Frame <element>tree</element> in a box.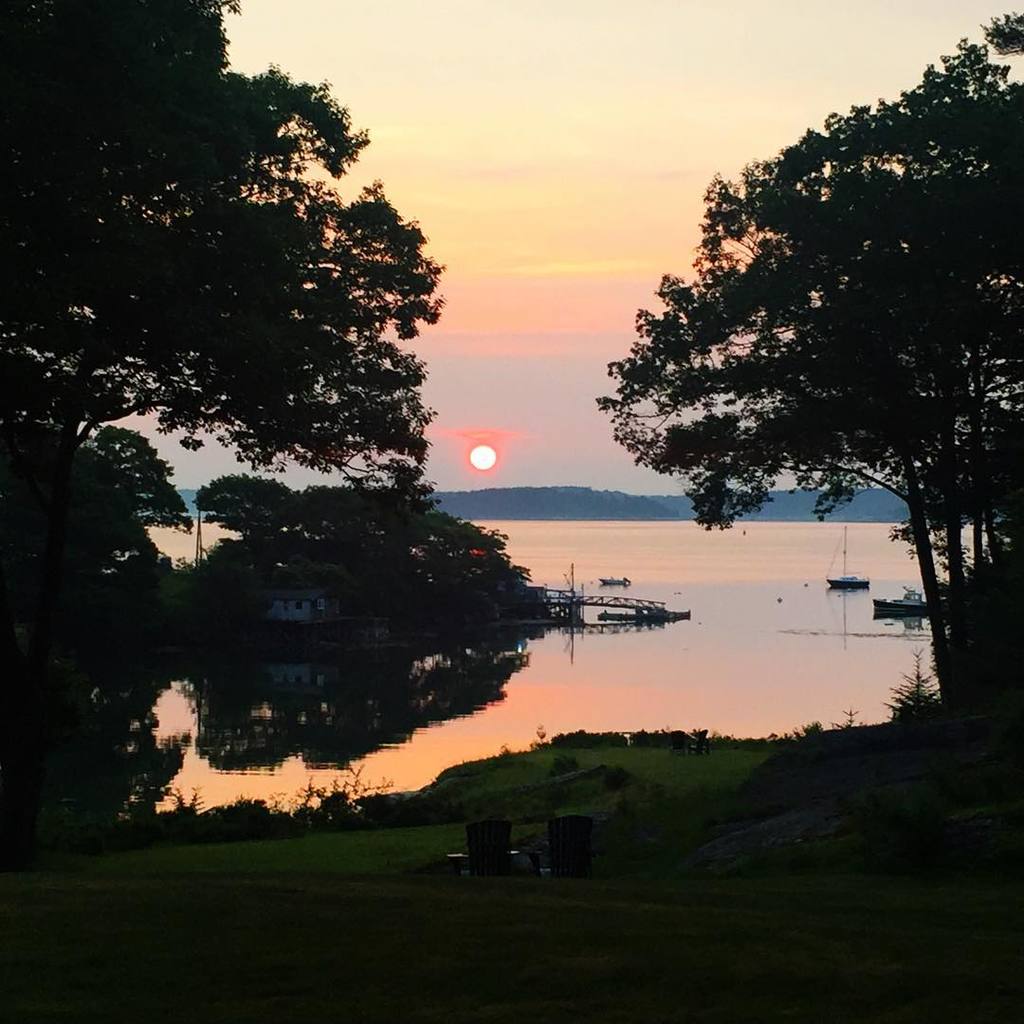
locate(441, 521, 511, 552).
